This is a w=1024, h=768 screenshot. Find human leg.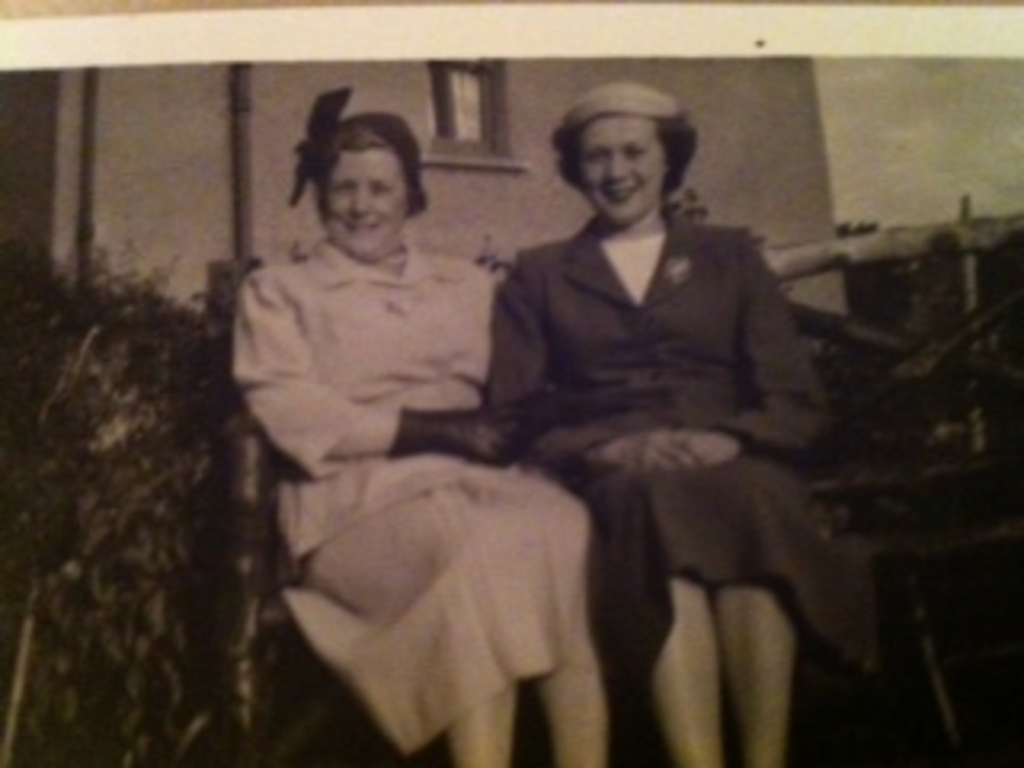
Bounding box: <box>710,579,800,758</box>.
